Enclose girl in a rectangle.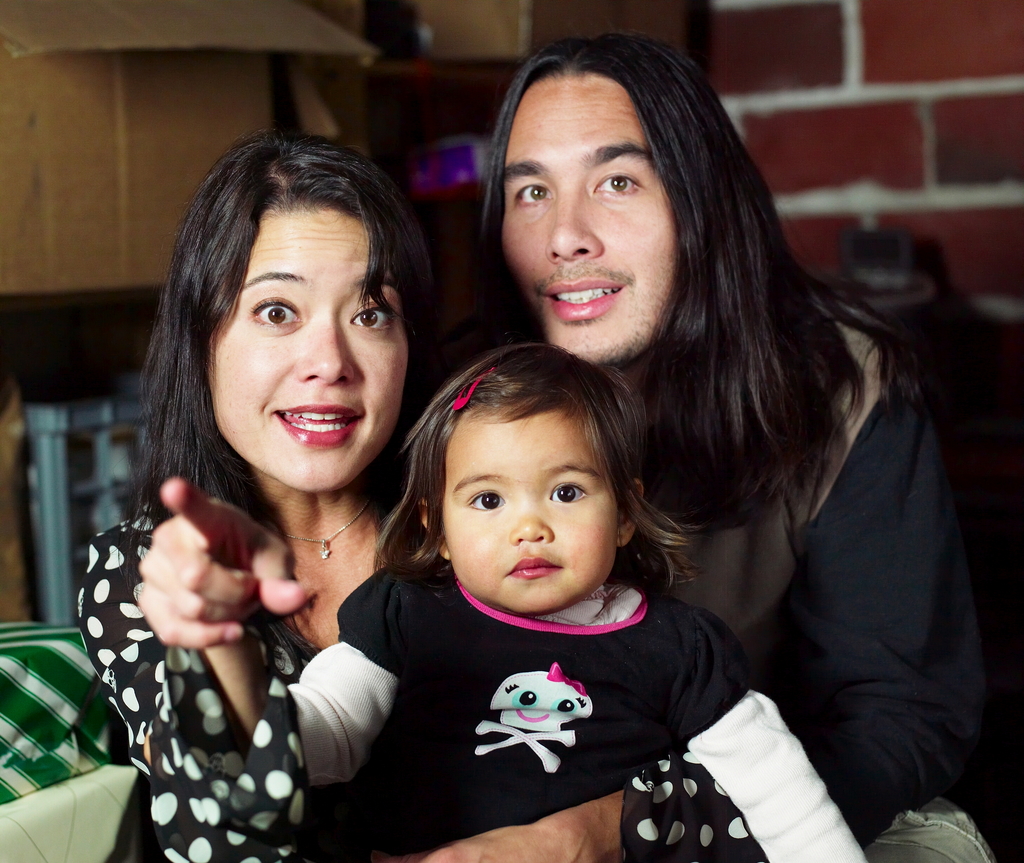
(285, 337, 873, 862).
